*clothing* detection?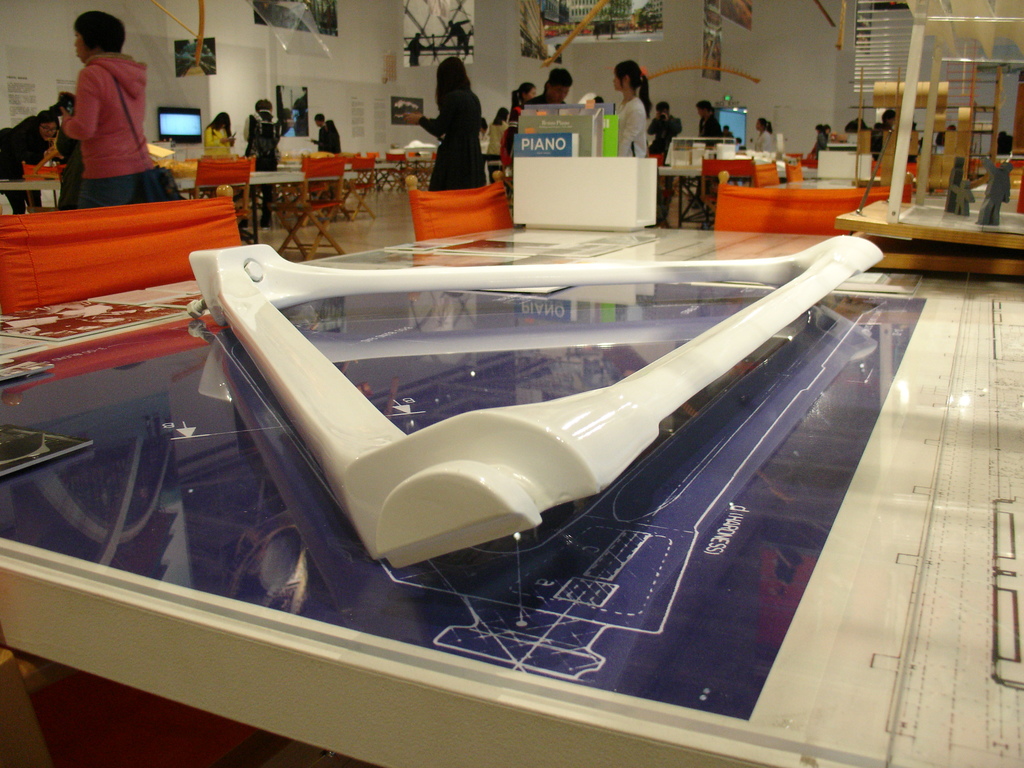
detection(613, 94, 644, 159)
